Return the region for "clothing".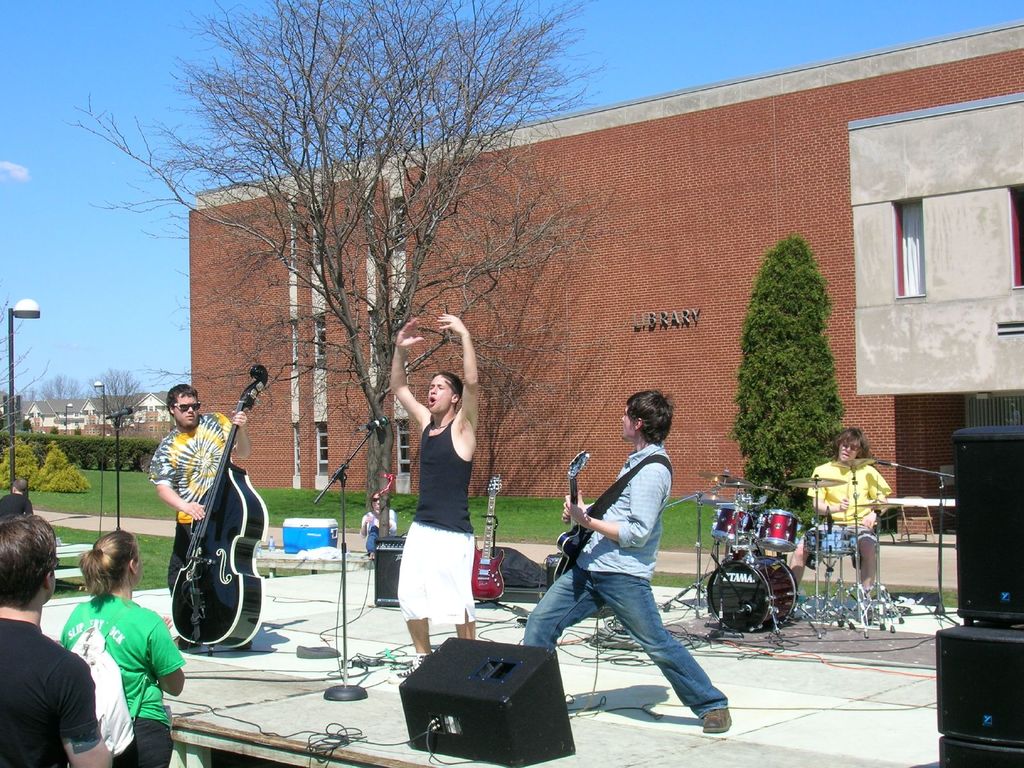
0 610 104 767.
